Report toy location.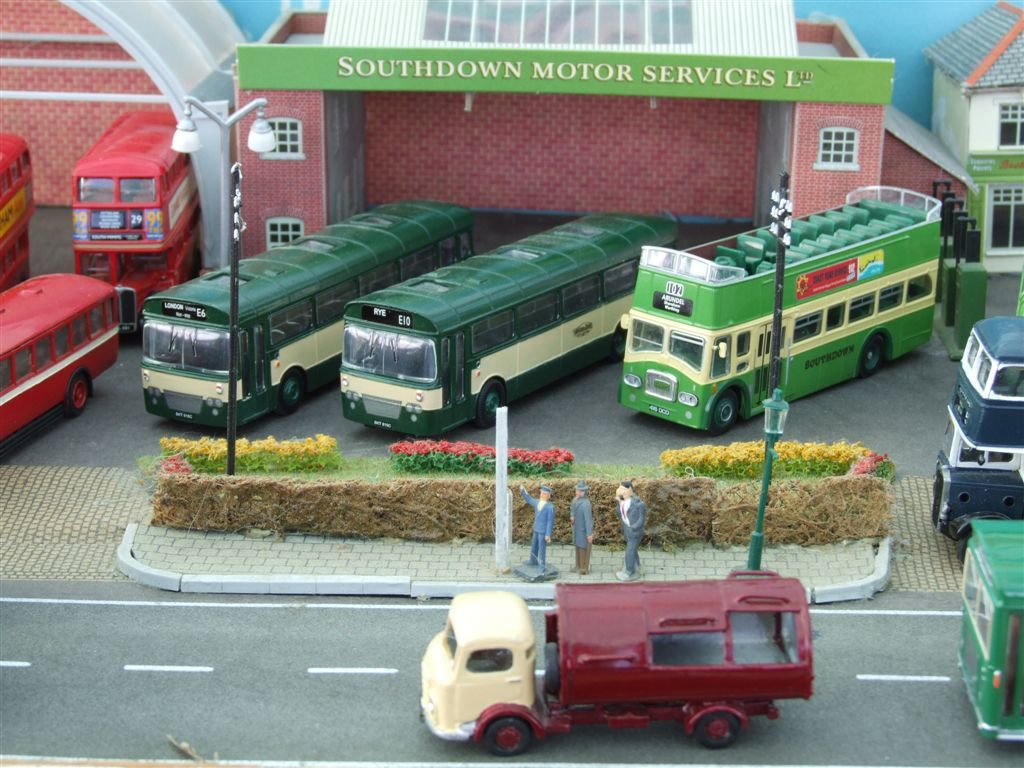
Report: pyautogui.locateOnScreen(58, 96, 205, 309).
